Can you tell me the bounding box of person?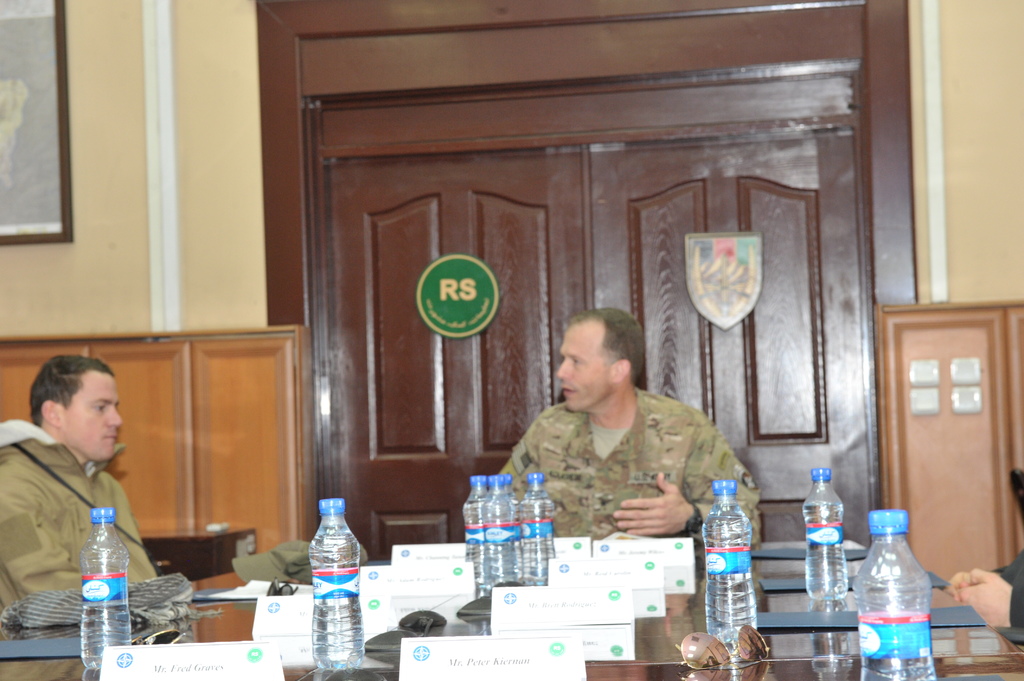
l=488, t=307, r=762, b=545.
